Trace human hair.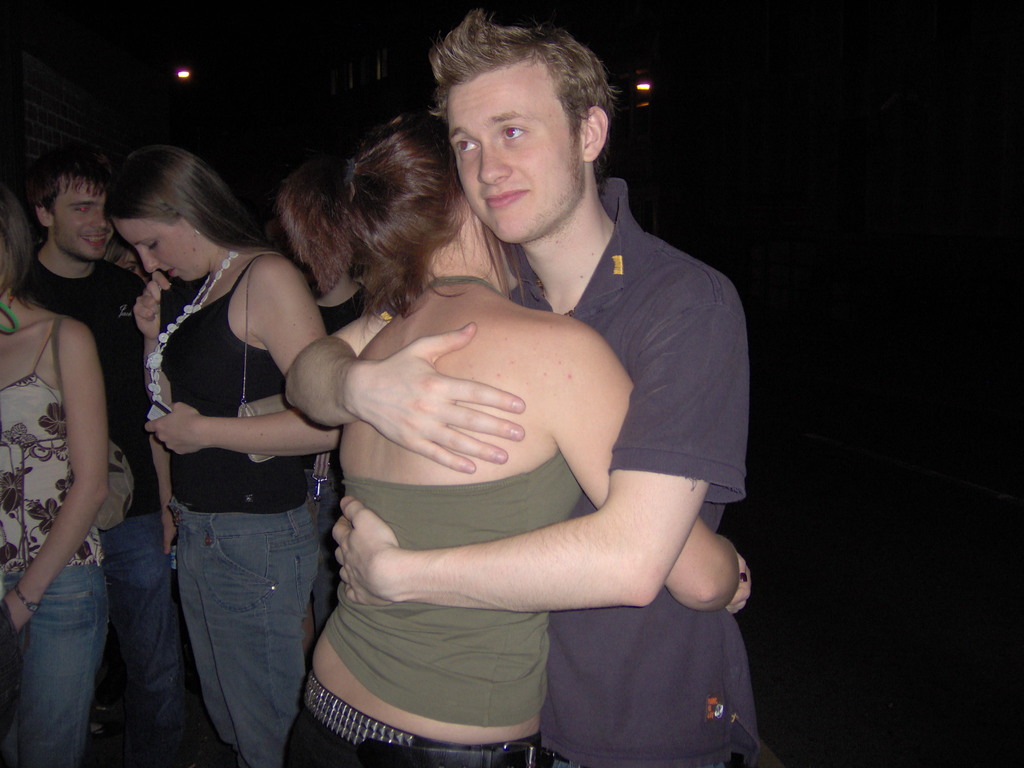
Traced to detection(429, 14, 618, 200).
